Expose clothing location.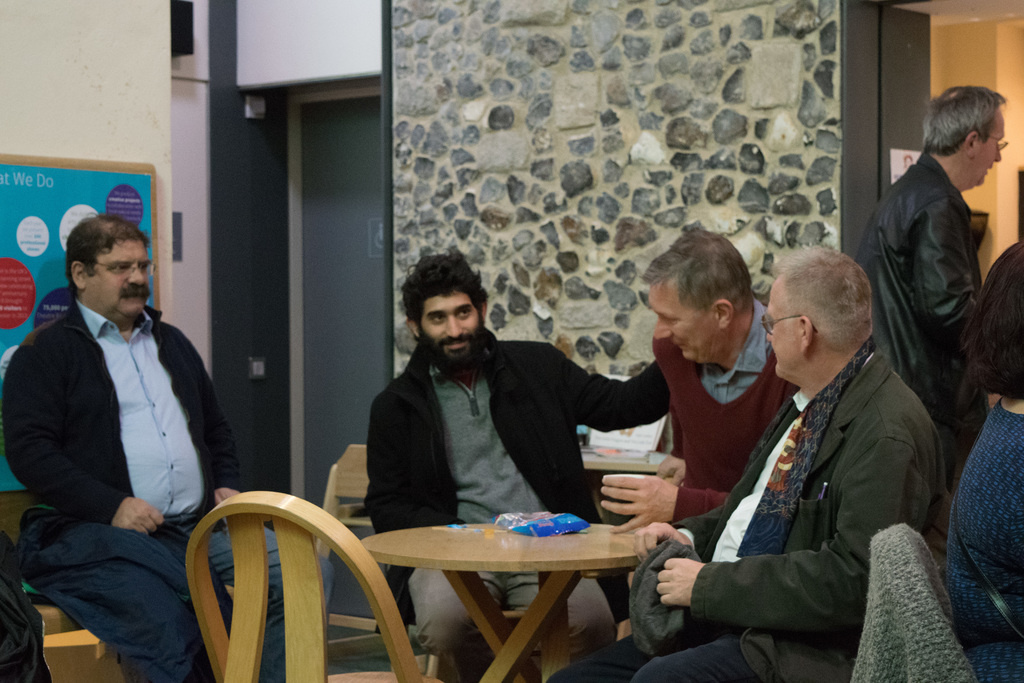
Exposed at Rect(847, 151, 986, 460).
